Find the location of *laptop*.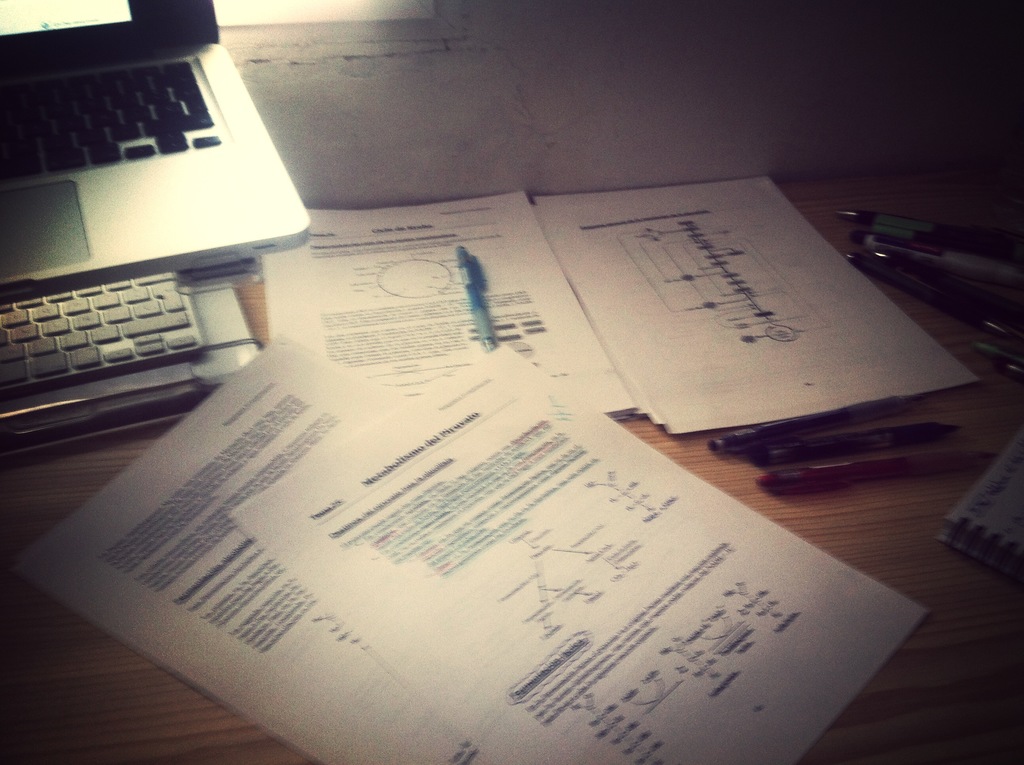
Location: <box>1,0,278,269</box>.
